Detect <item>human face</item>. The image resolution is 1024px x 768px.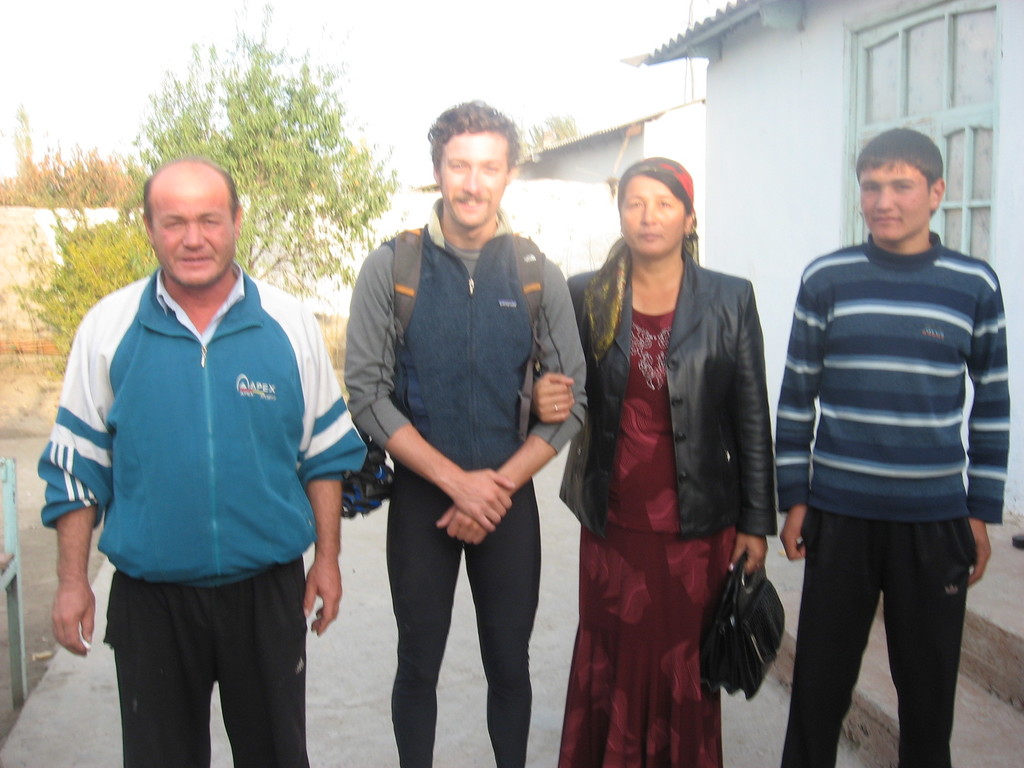
locate(856, 155, 927, 241).
